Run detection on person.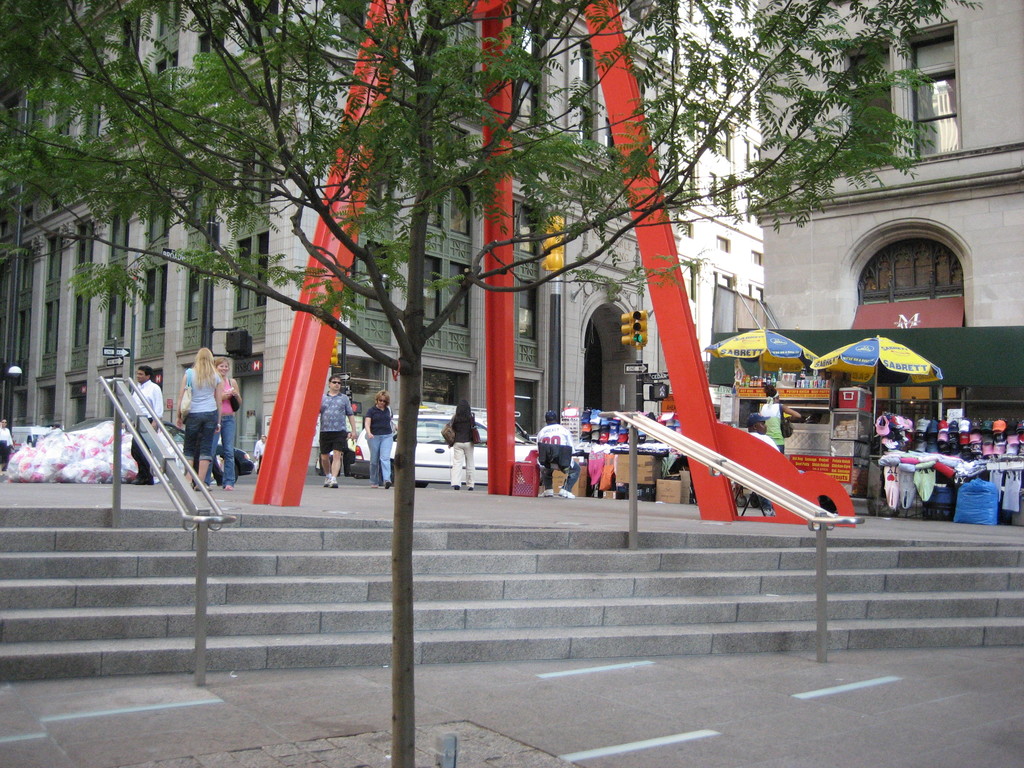
Result: 175, 334, 220, 484.
